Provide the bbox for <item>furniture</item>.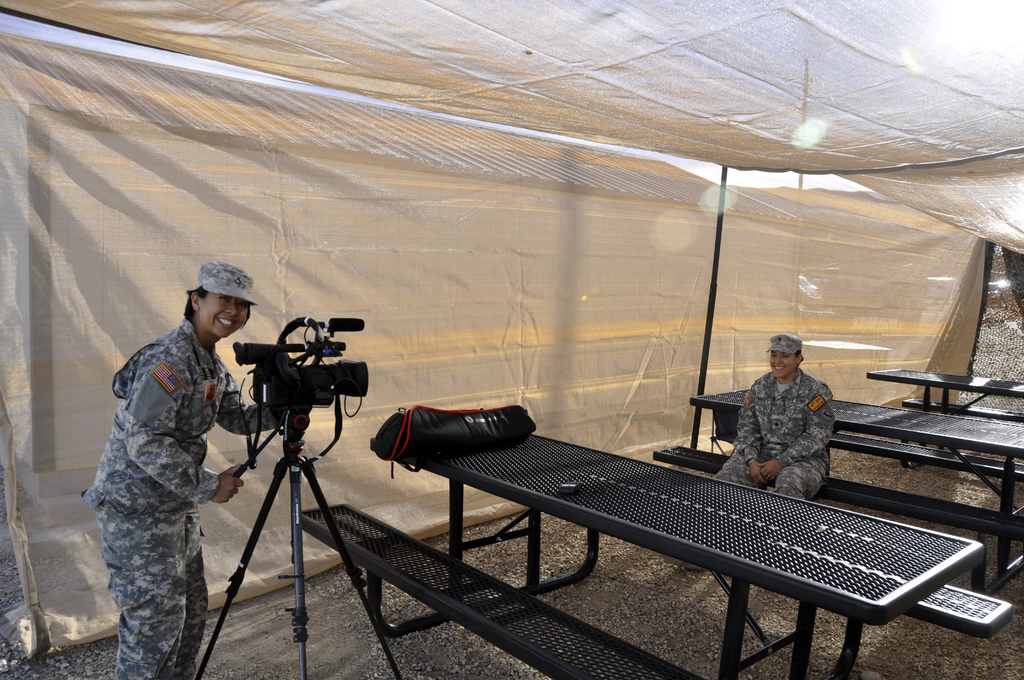
[300, 430, 1016, 679].
